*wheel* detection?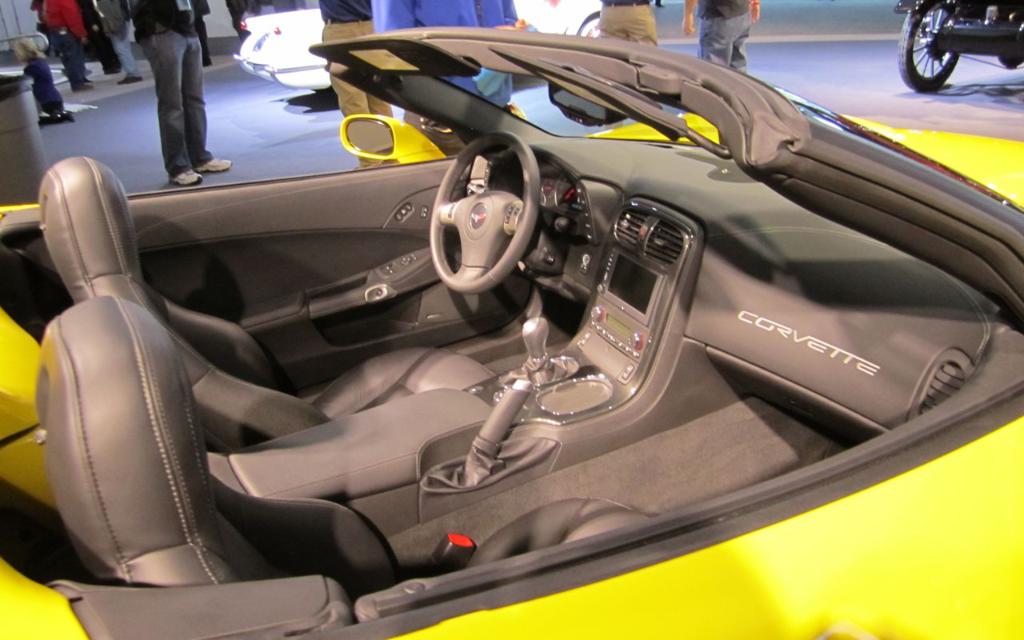
locate(427, 133, 542, 296)
